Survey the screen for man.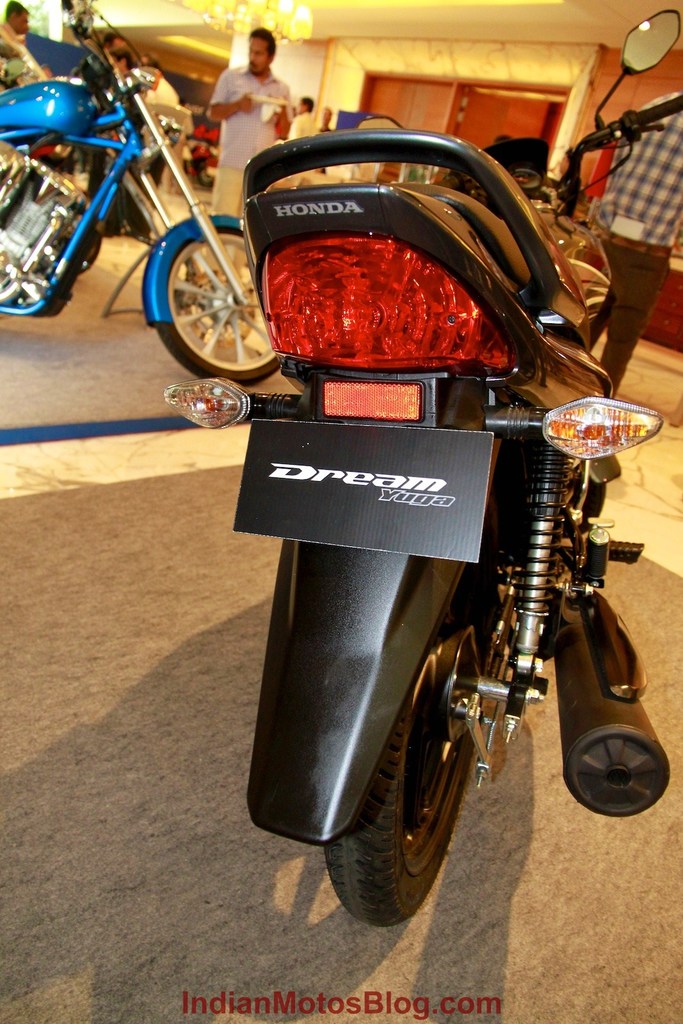
Survey found: region(288, 92, 313, 134).
